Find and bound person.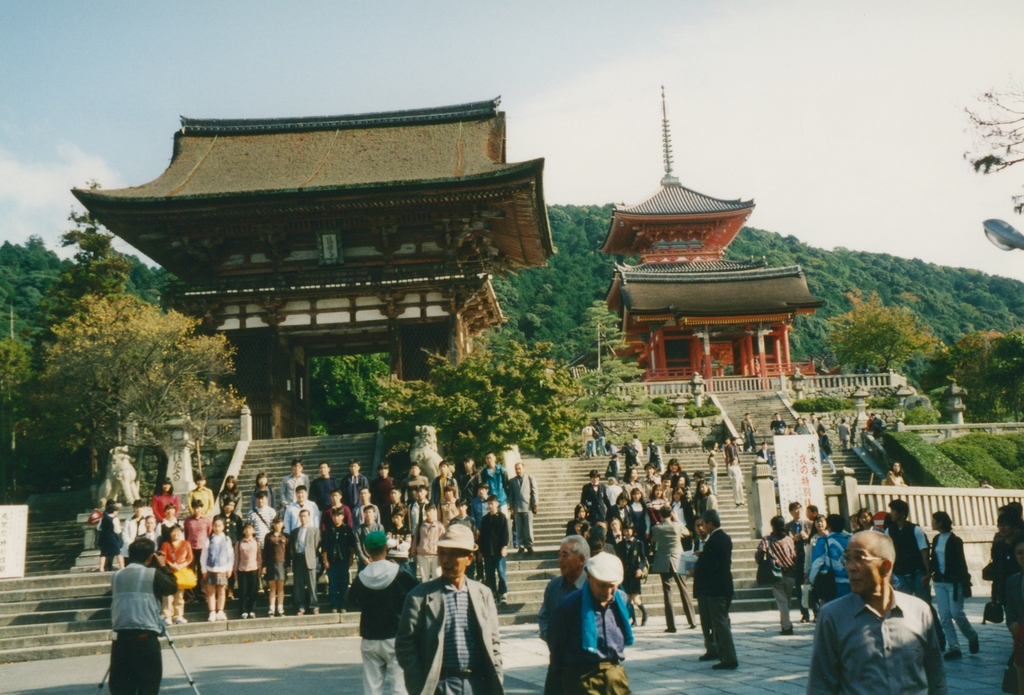
Bound: (838, 414, 852, 451).
